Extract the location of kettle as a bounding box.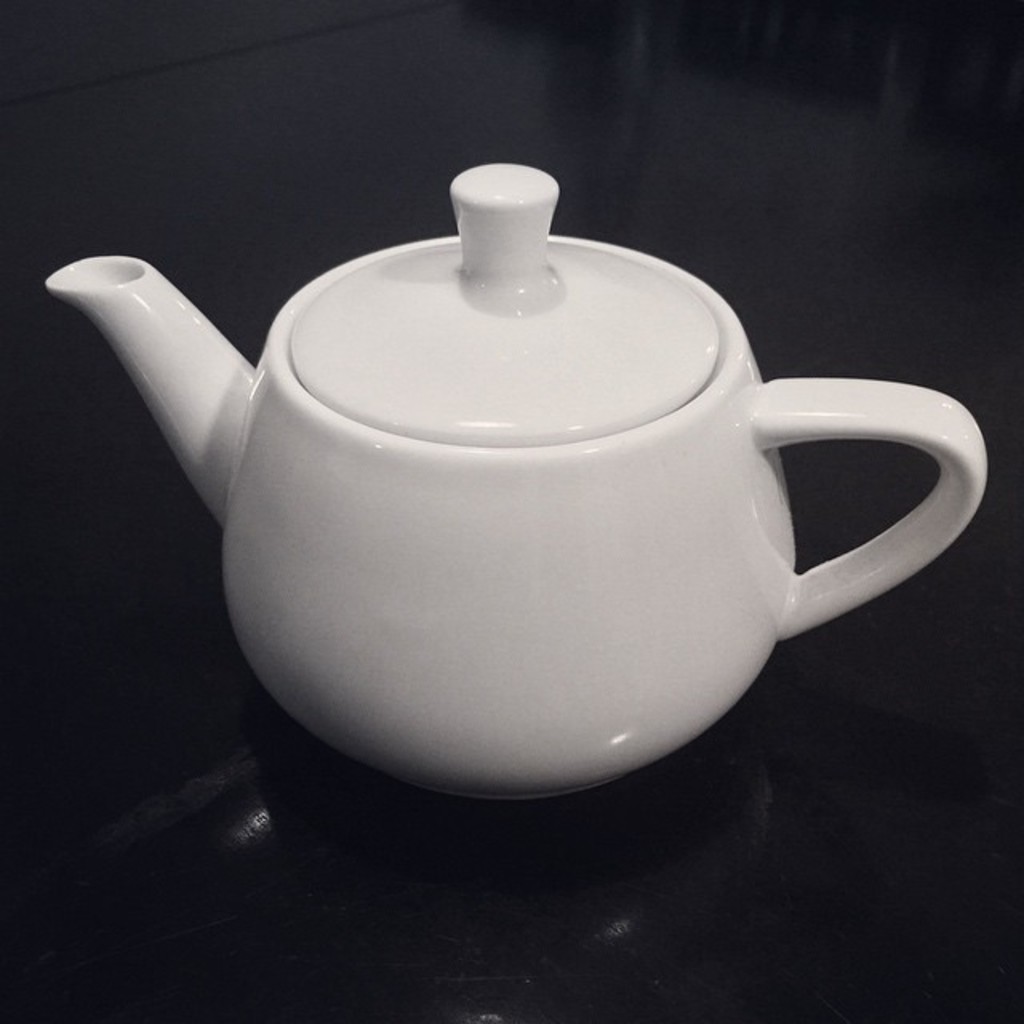
(37, 163, 994, 808).
